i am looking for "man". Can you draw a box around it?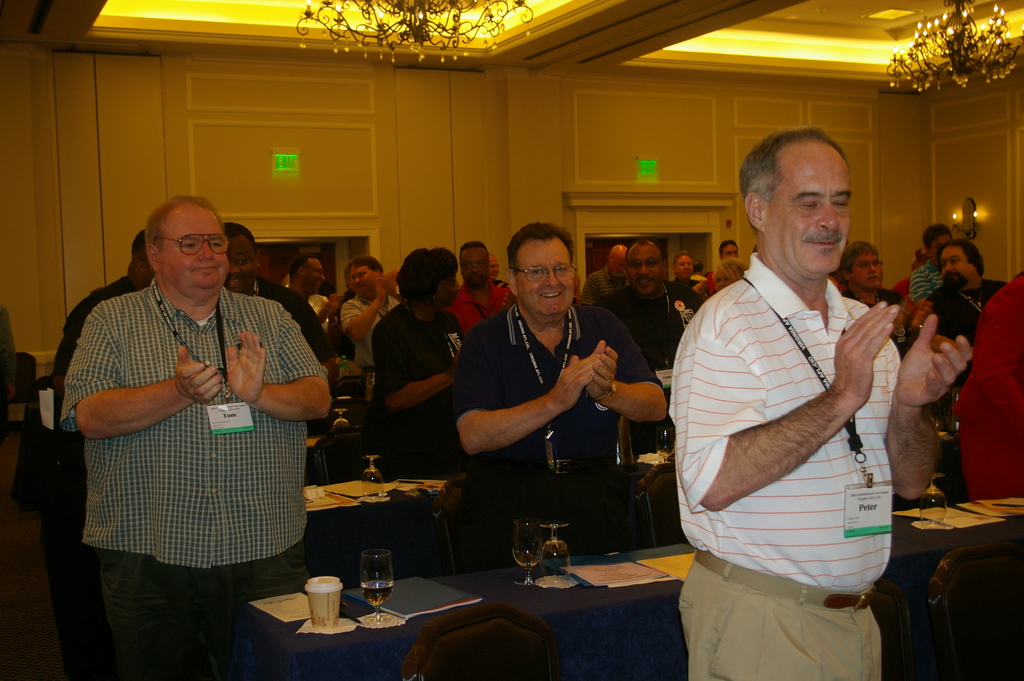
Sure, the bounding box is x1=673, y1=250, x2=700, y2=295.
